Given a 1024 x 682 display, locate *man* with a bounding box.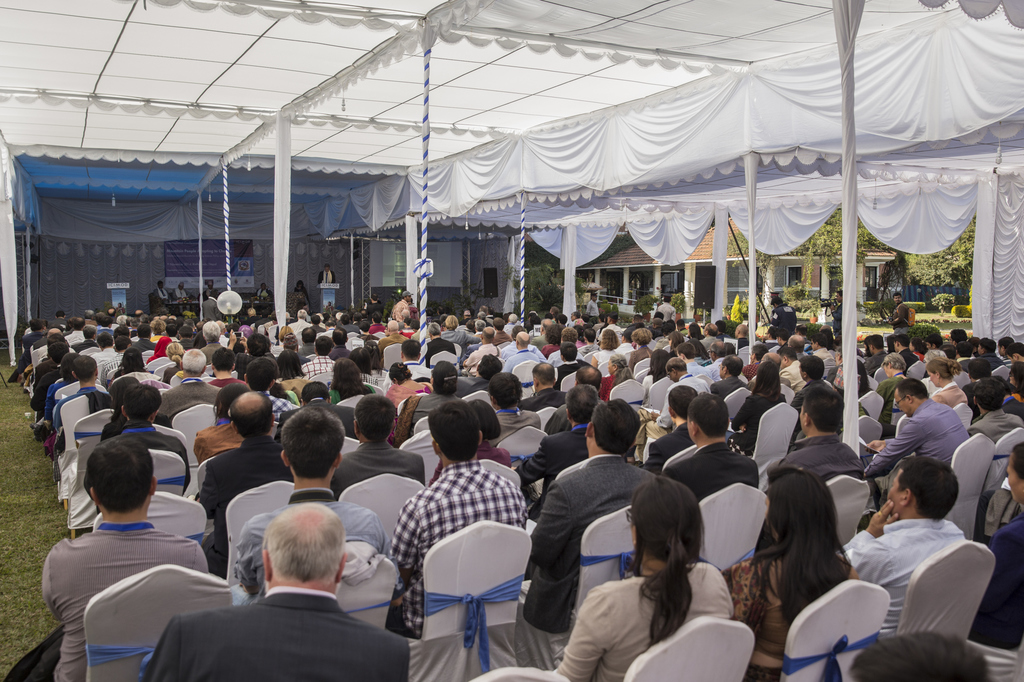
Located: locate(319, 262, 336, 283).
